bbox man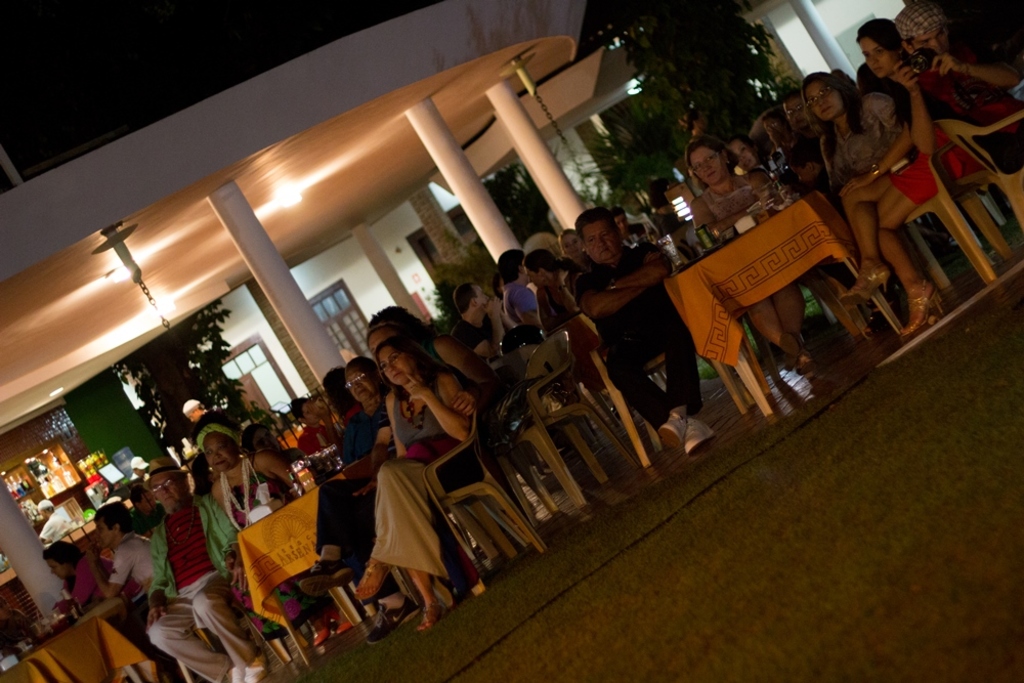
(83, 501, 164, 682)
